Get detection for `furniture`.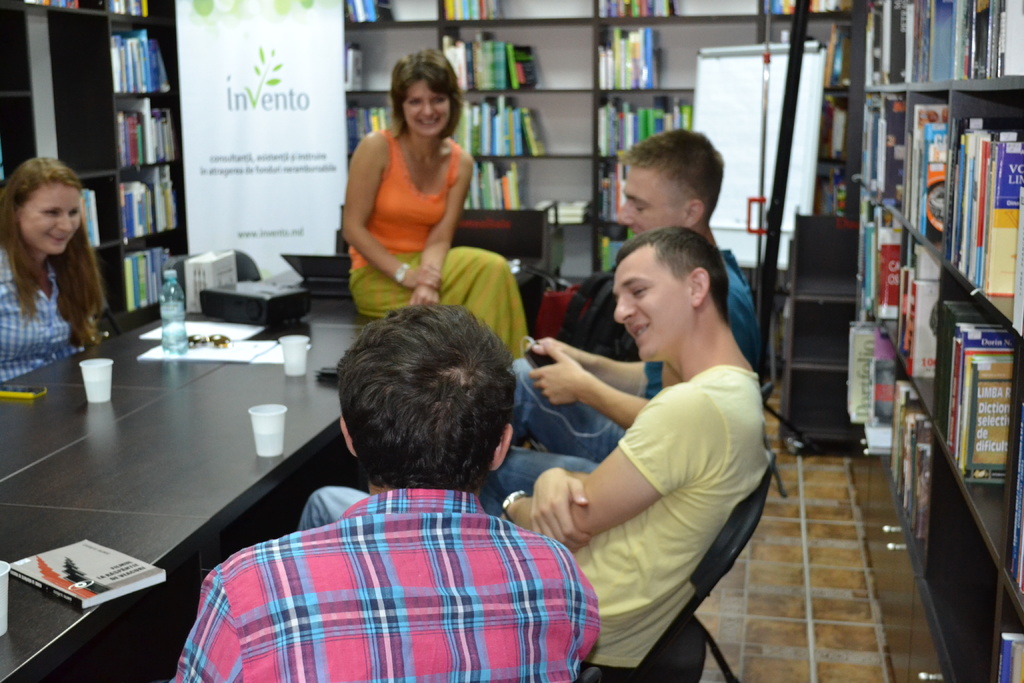
Detection: box(860, 0, 1023, 680).
